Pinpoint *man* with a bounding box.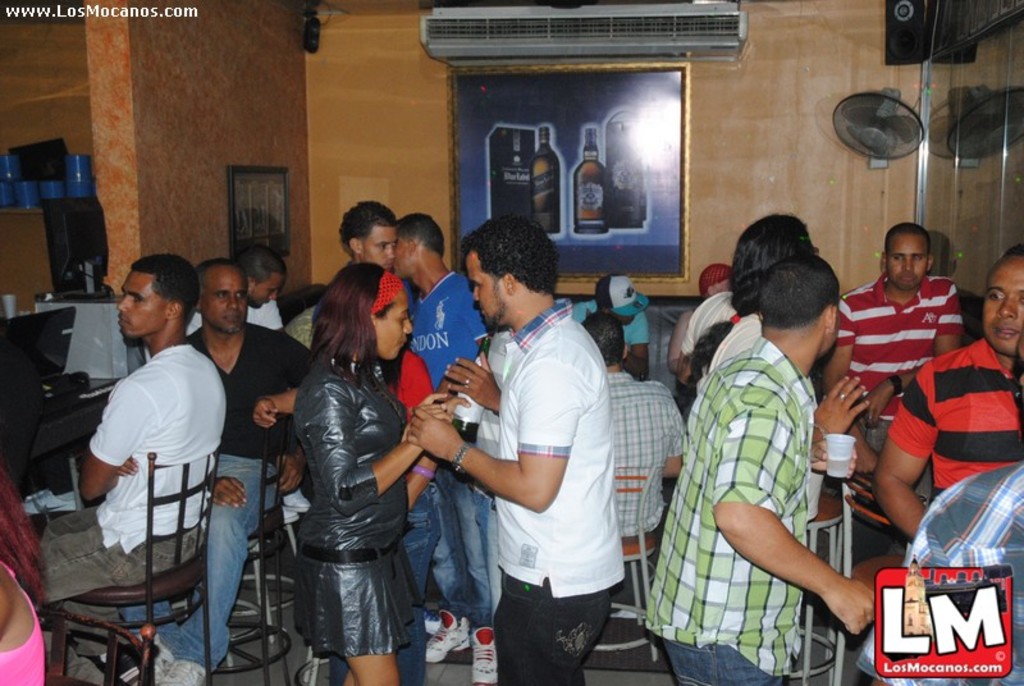
31,255,223,685.
